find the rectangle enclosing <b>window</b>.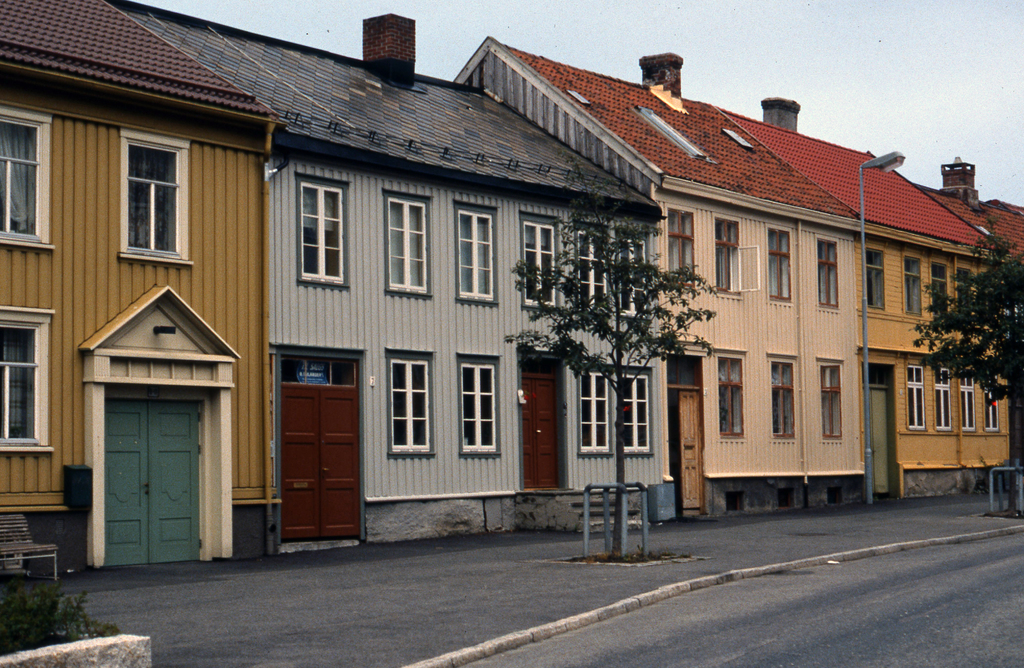
<bbox>1, 308, 58, 456</bbox>.
